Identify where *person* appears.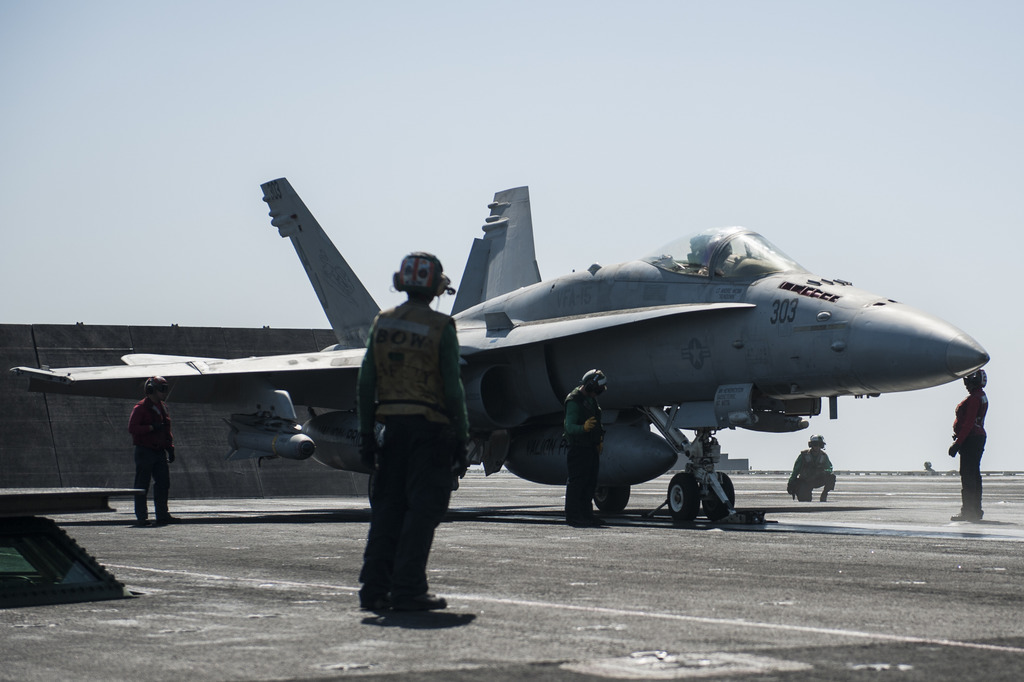
Appears at [935, 369, 990, 526].
